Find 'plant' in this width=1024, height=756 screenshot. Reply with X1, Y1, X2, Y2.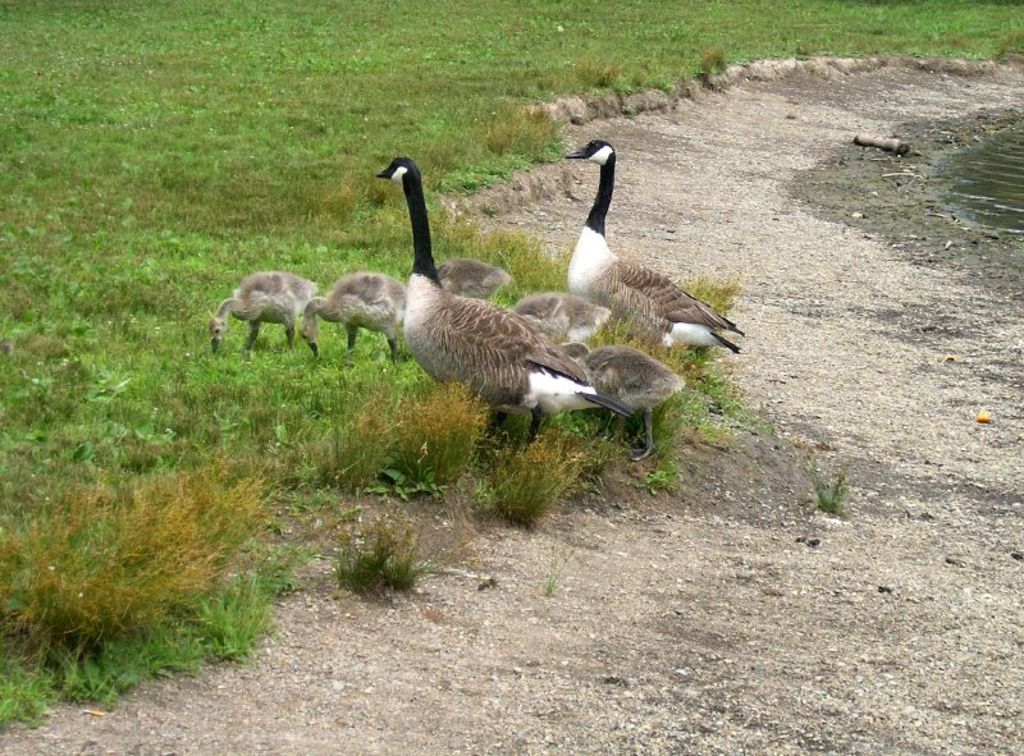
687, 46, 742, 93.
